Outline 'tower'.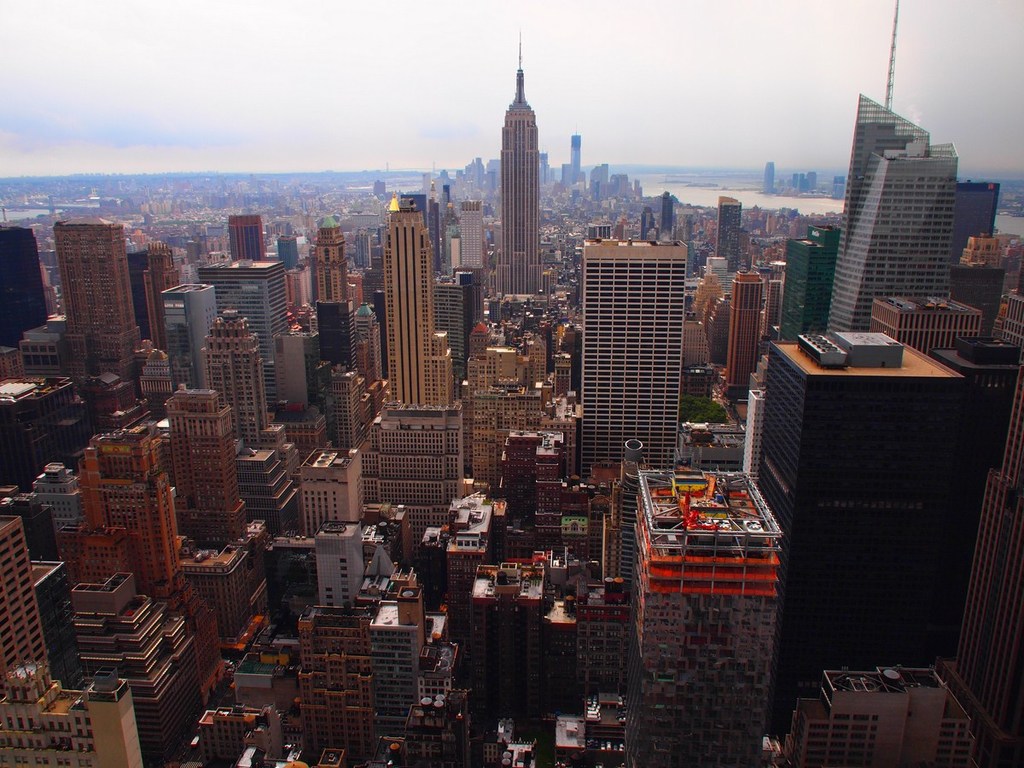
Outline: select_region(871, 285, 985, 353).
